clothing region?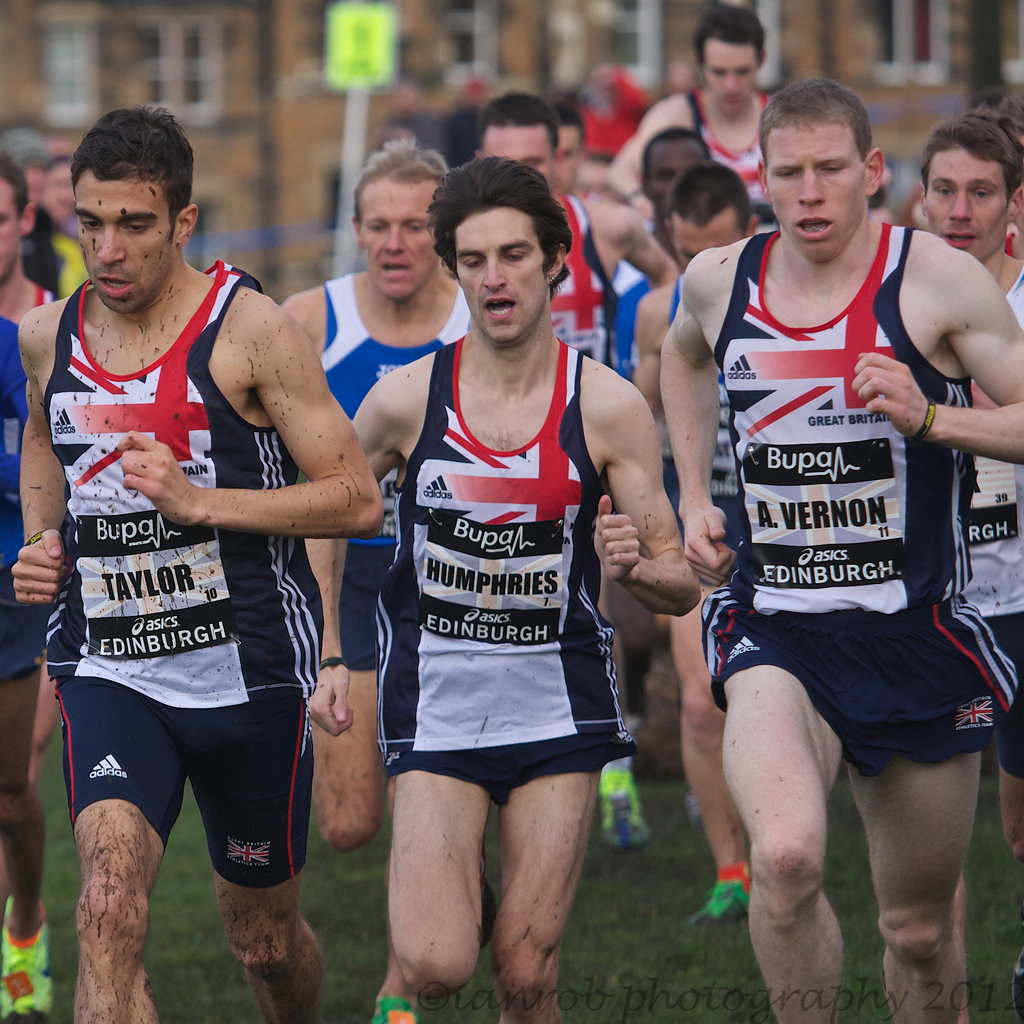
x1=319 y1=273 x2=475 y2=672
